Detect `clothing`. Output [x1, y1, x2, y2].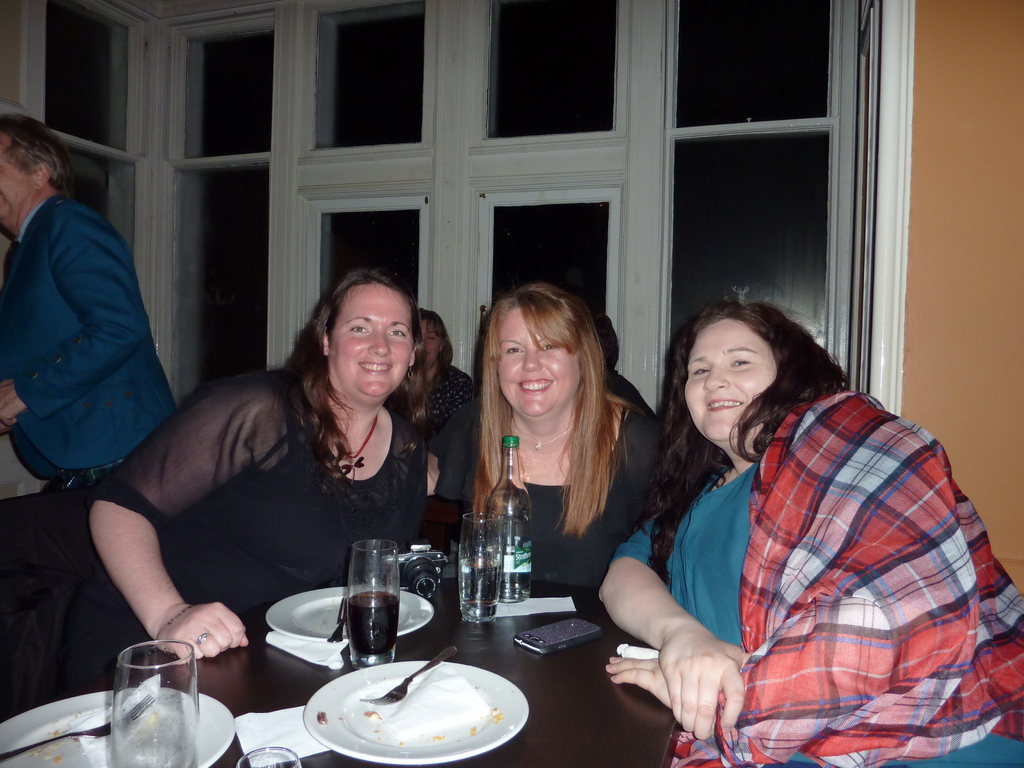
[393, 365, 475, 506].
